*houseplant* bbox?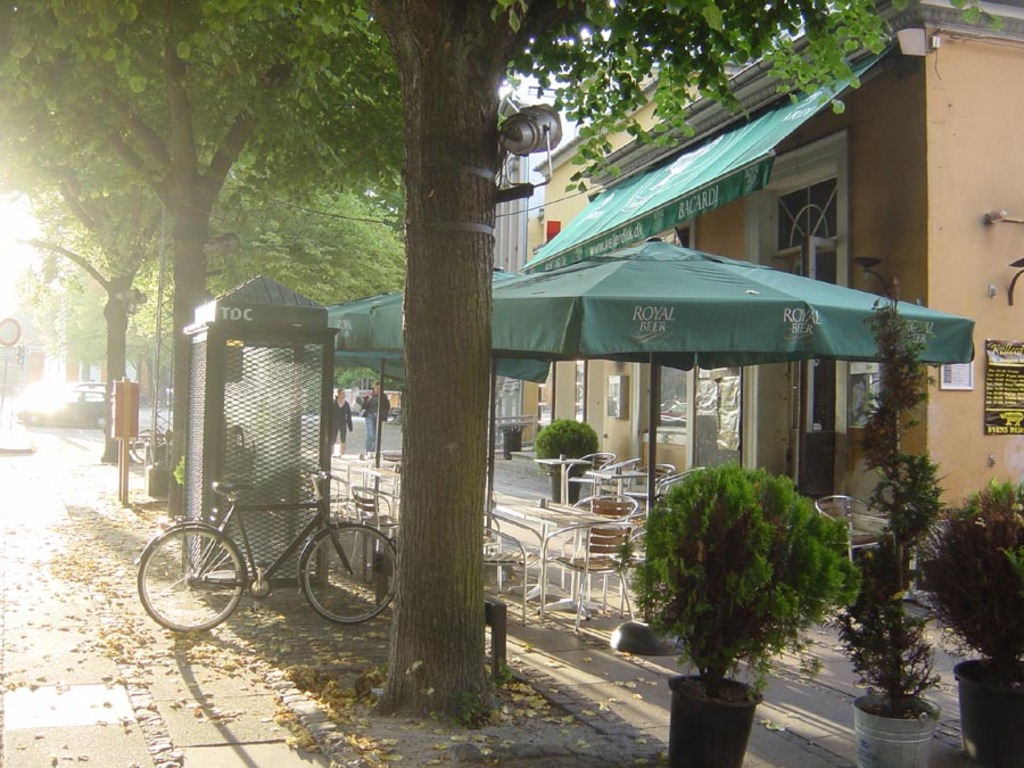
<bbox>617, 463, 870, 767</bbox>
